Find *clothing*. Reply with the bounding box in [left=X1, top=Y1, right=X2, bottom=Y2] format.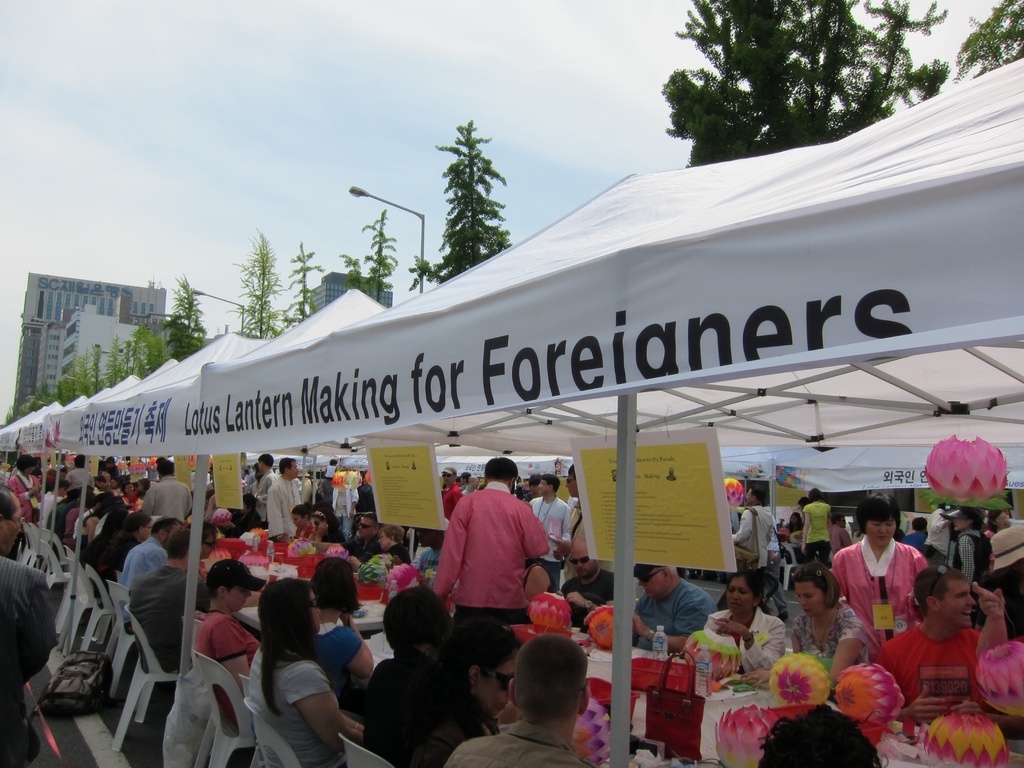
[left=696, top=602, right=781, bottom=679].
